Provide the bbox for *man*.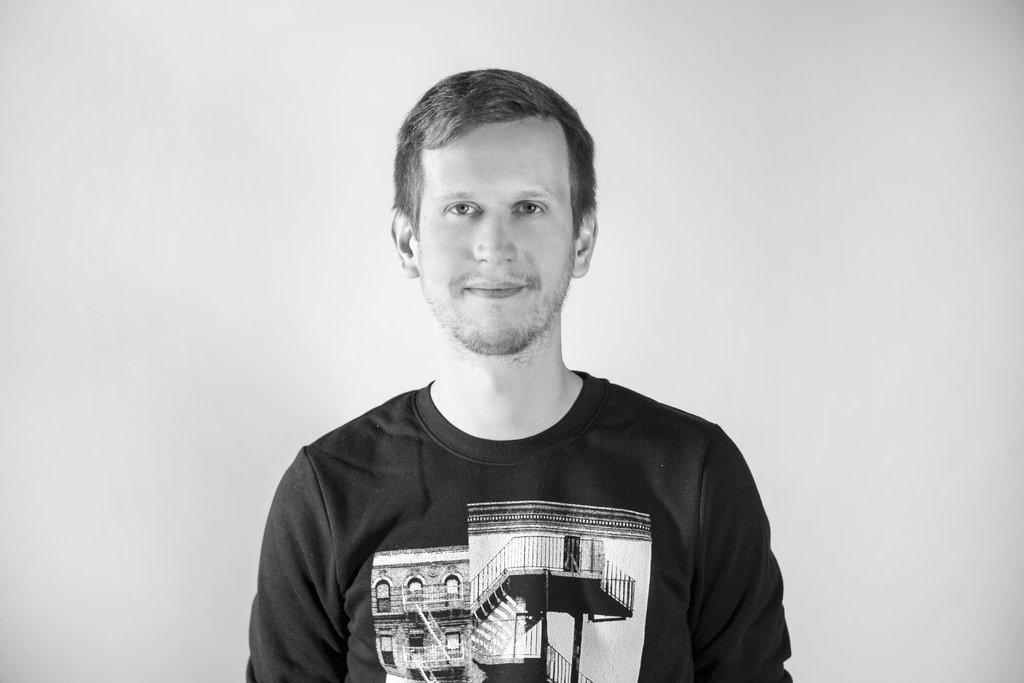
230/67/813/678.
